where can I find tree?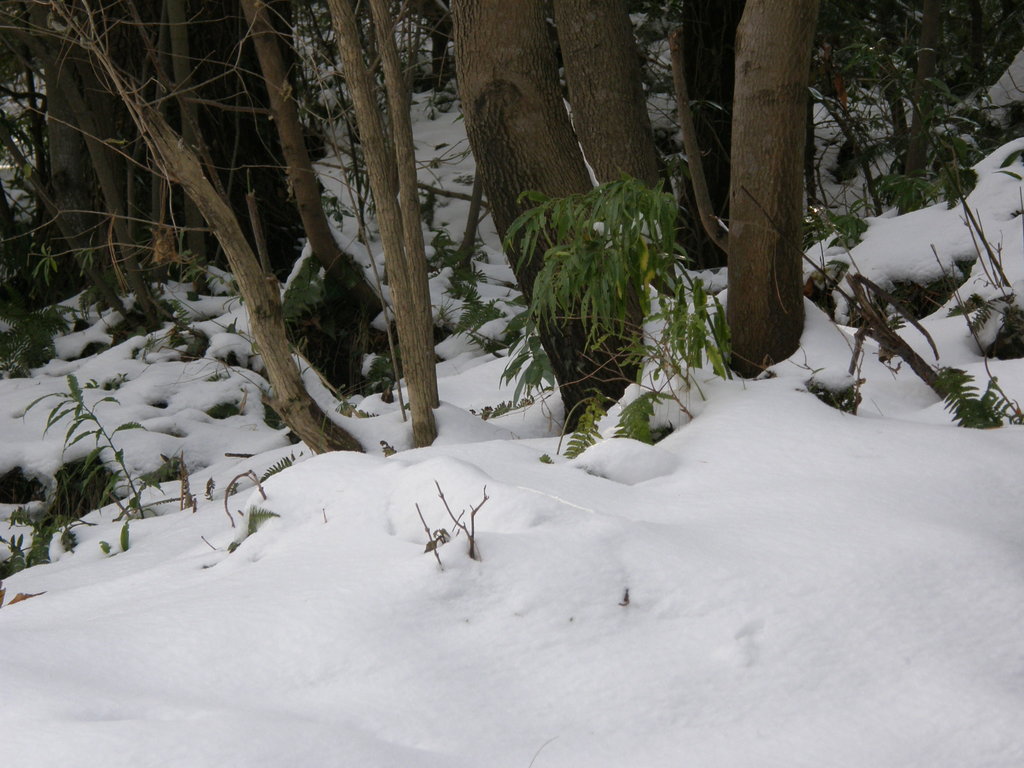
You can find it at {"x1": 456, "y1": 0, "x2": 658, "y2": 438}.
